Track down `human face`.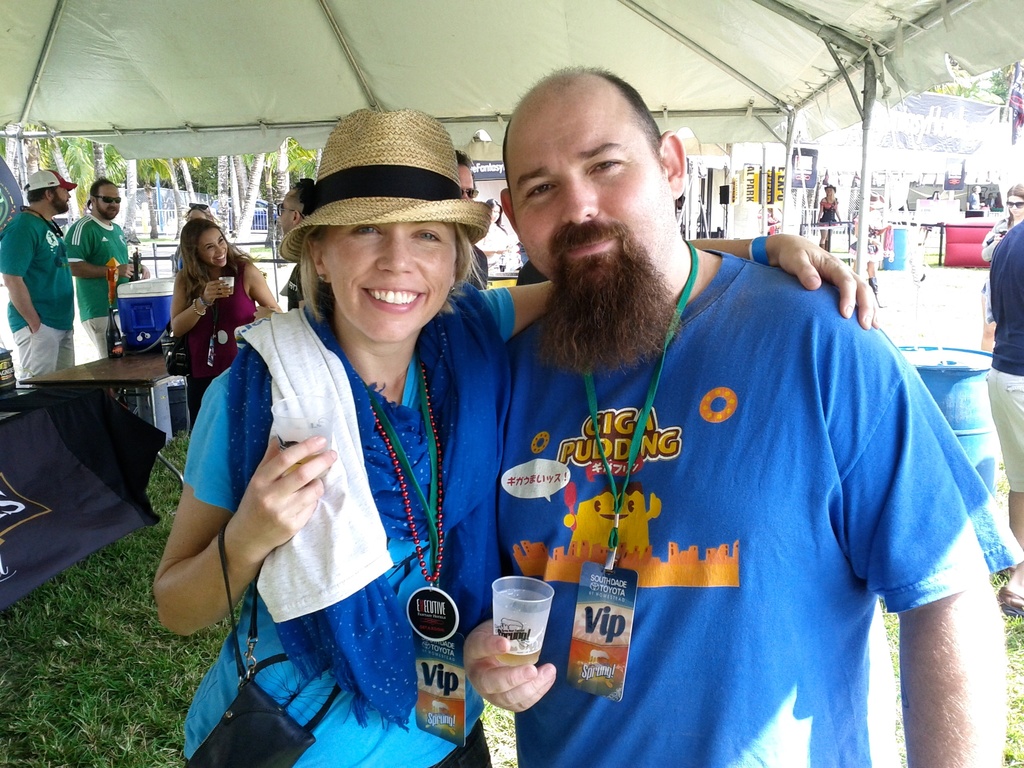
Tracked to bbox=(520, 101, 681, 284).
